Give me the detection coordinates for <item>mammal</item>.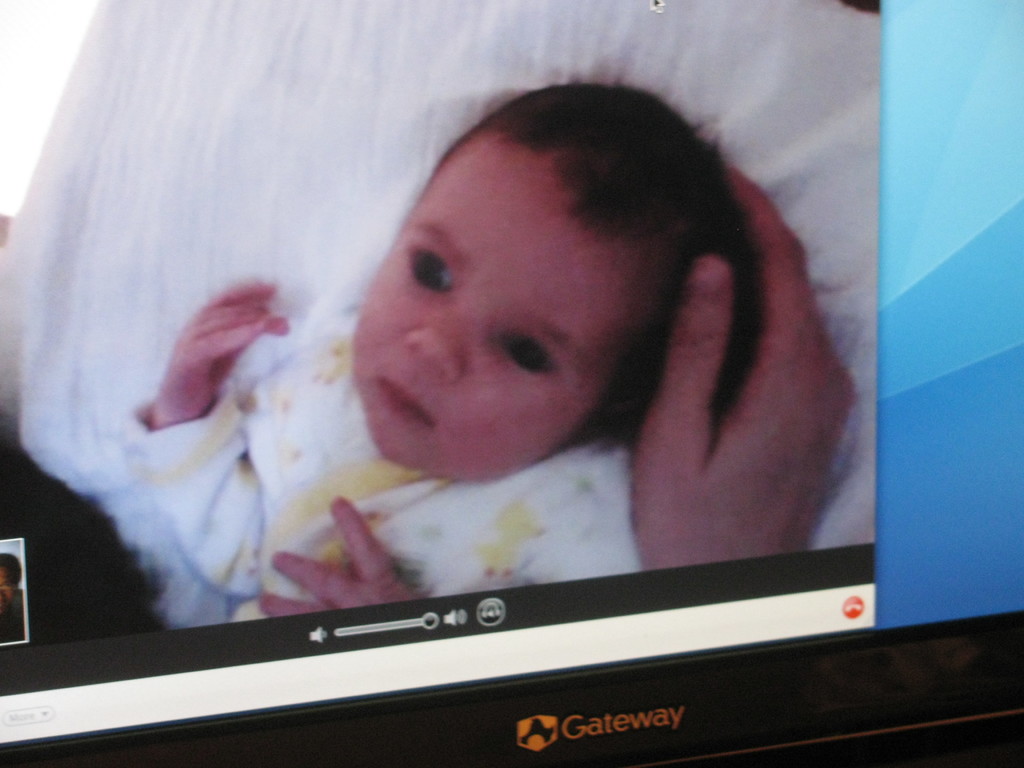
<box>153,72,893,664</box>.
